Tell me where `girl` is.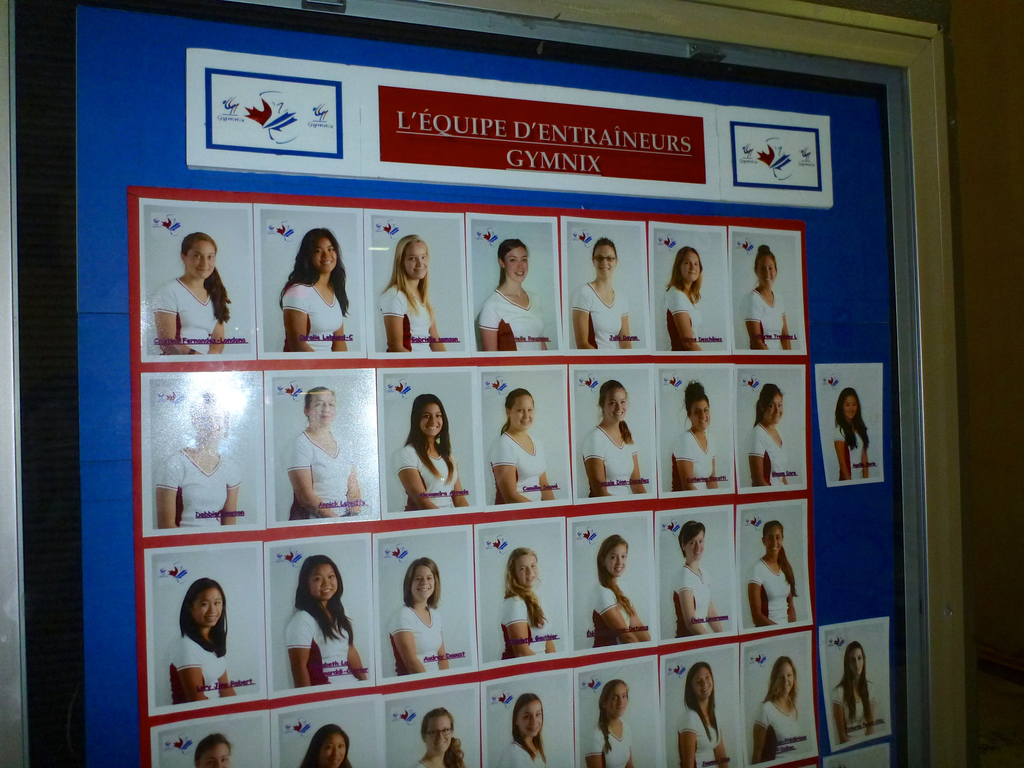
`girl` is at 401/395/463/504.
